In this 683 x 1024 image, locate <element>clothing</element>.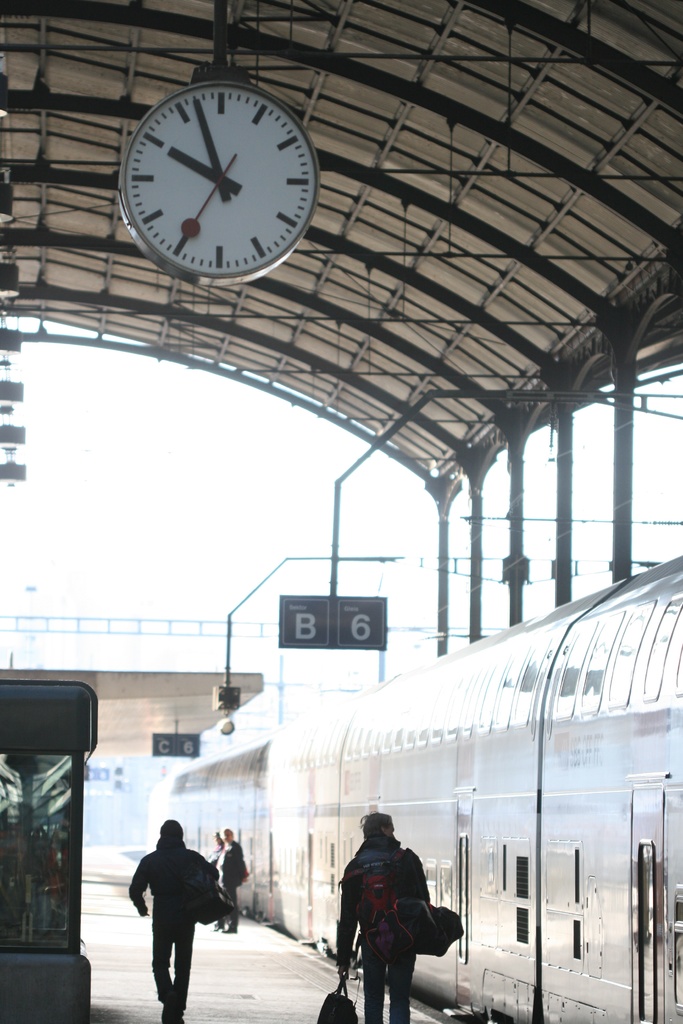
Bounding box: crop(215, 834, 243, 929).
